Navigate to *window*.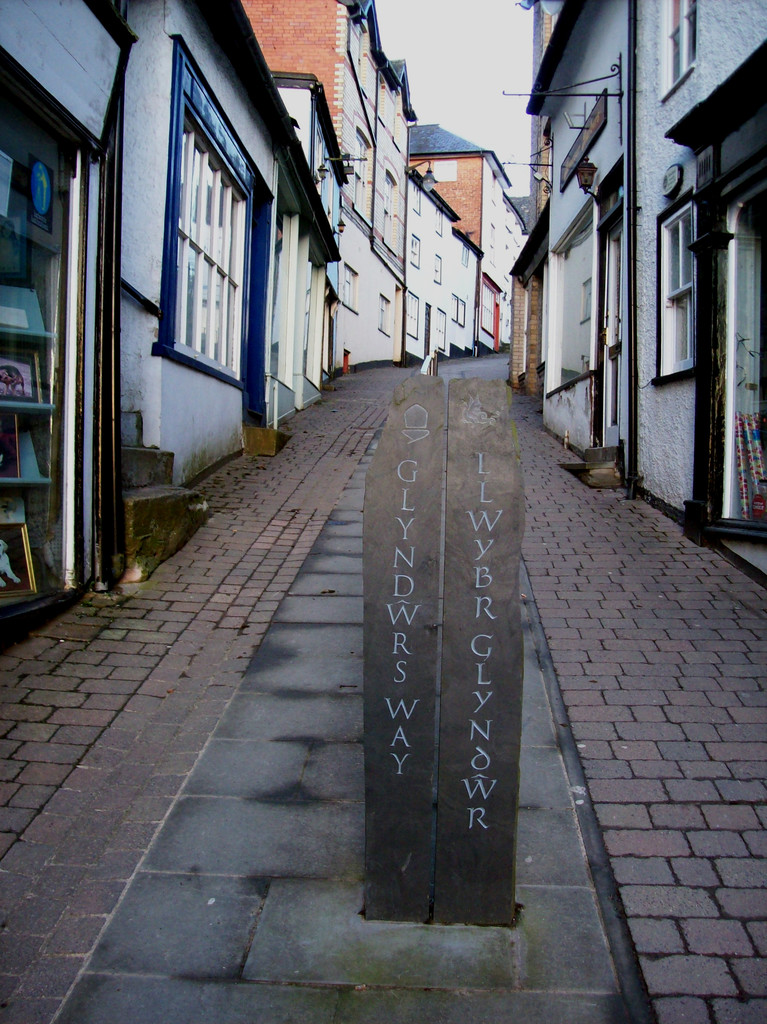
Navigation target: {"left": 430, "top": 205, "right": 442, "bottom": 233}.
